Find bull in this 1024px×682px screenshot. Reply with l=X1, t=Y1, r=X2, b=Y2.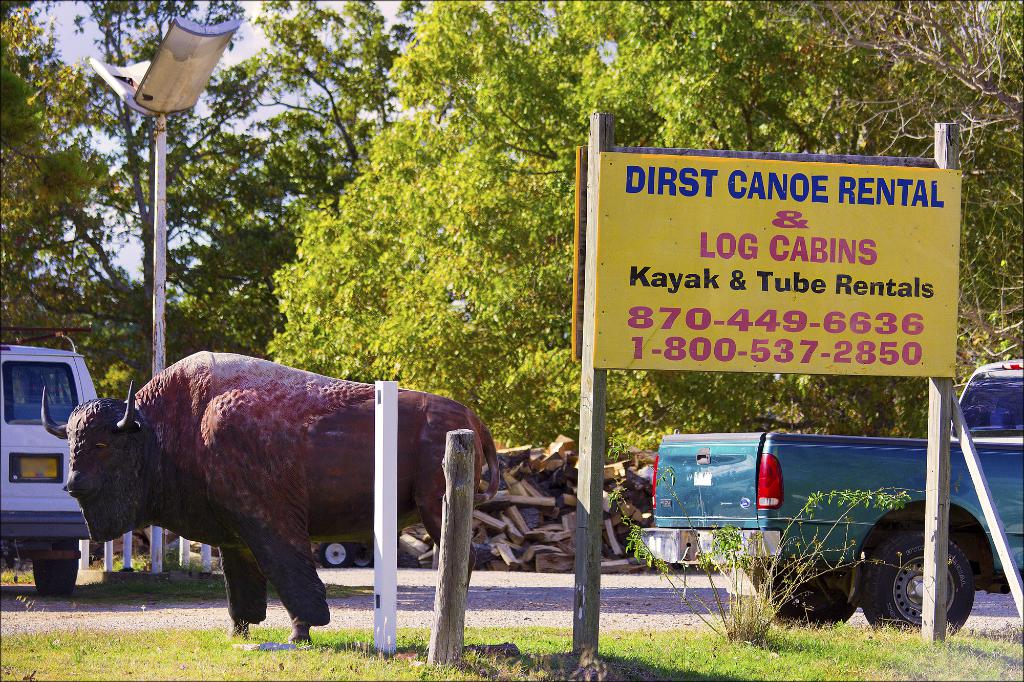
l=63, t=347, r=502, b=646.
